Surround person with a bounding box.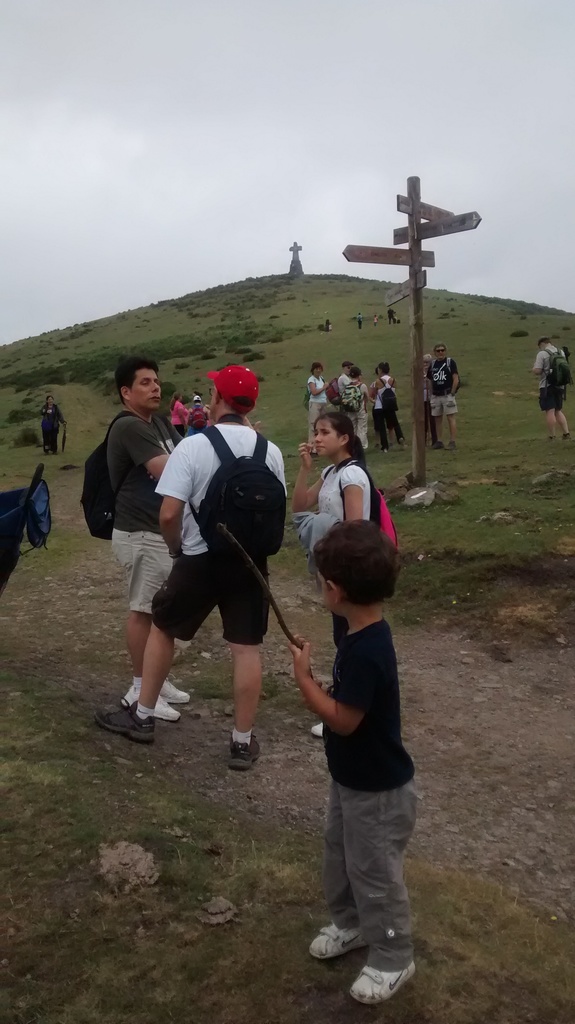
detection(188, 391, 211, 431).
